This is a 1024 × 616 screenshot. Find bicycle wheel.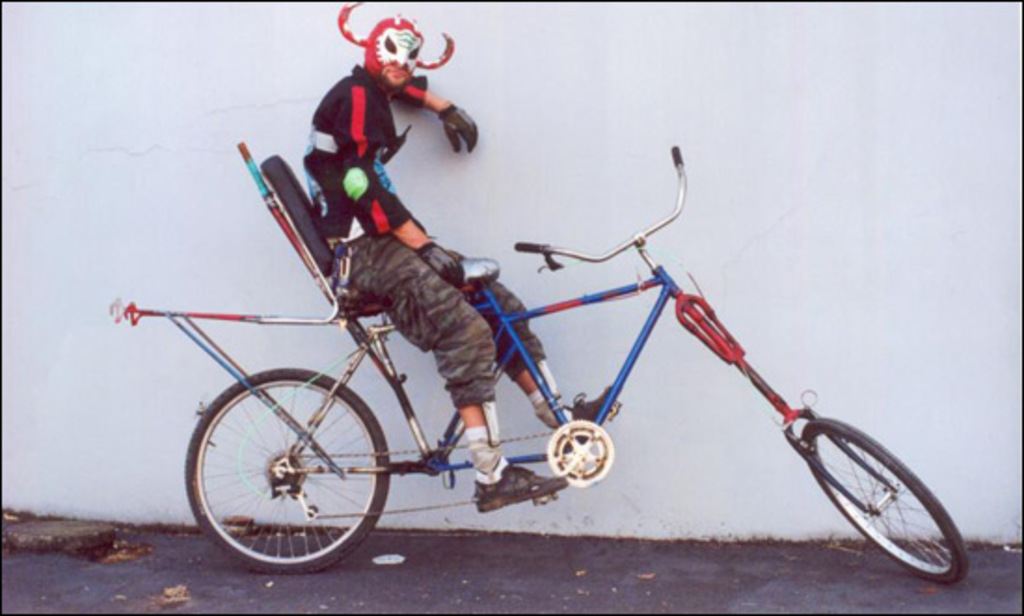
Bounding box: [776,406,966,584].
